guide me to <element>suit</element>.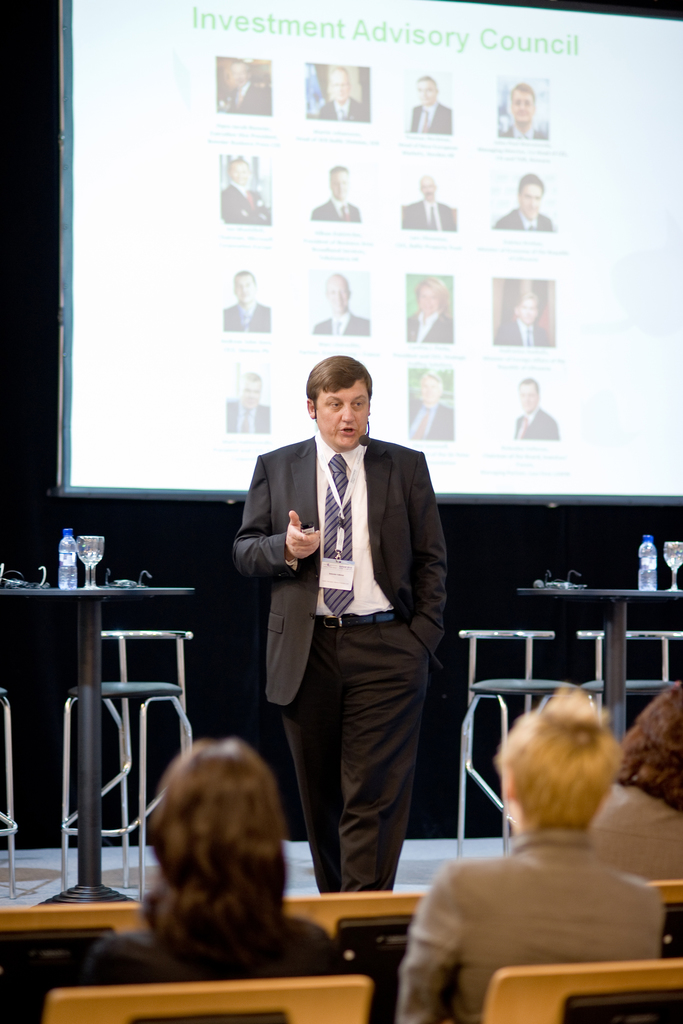
Guidance: box=[491, 200, 556, 230].
